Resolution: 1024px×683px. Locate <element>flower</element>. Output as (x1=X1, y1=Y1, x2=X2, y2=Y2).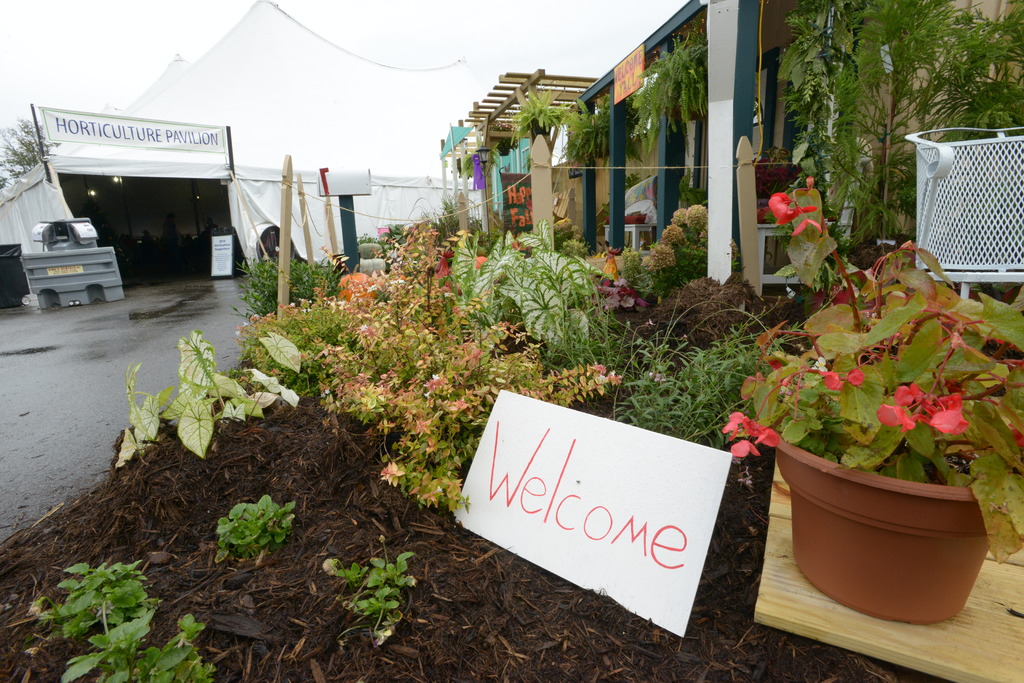
(x1=819, y1=372, x2=844, y2=392).
